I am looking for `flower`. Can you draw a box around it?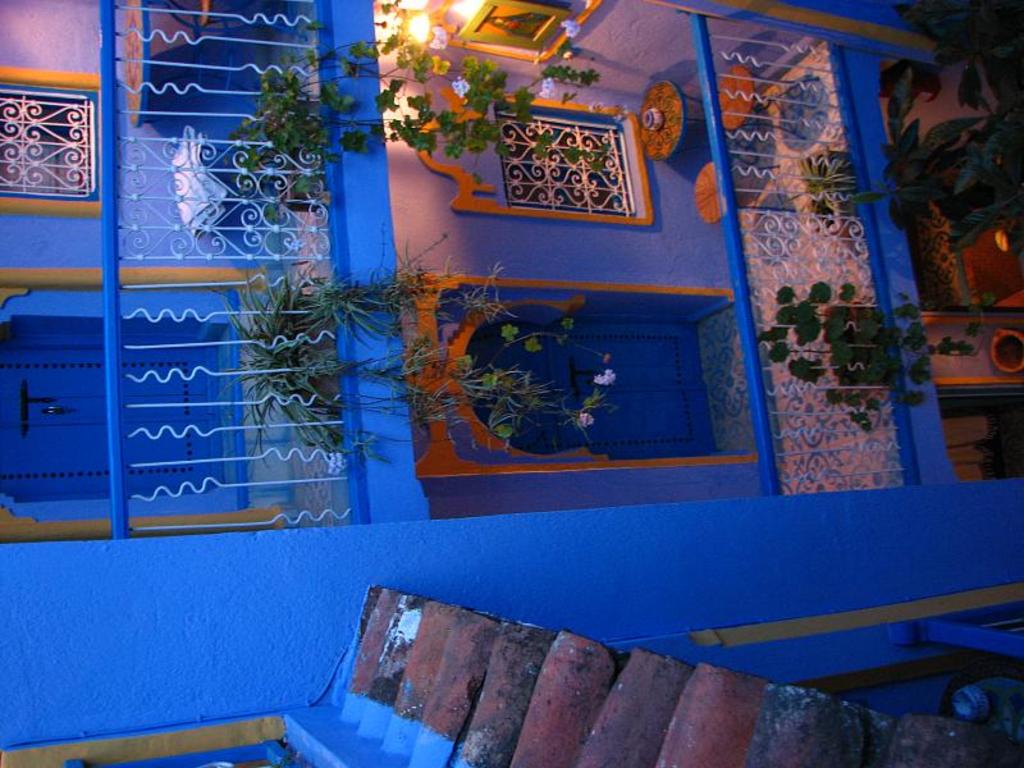
Sure, the bounding box is 595:367:622:384.
